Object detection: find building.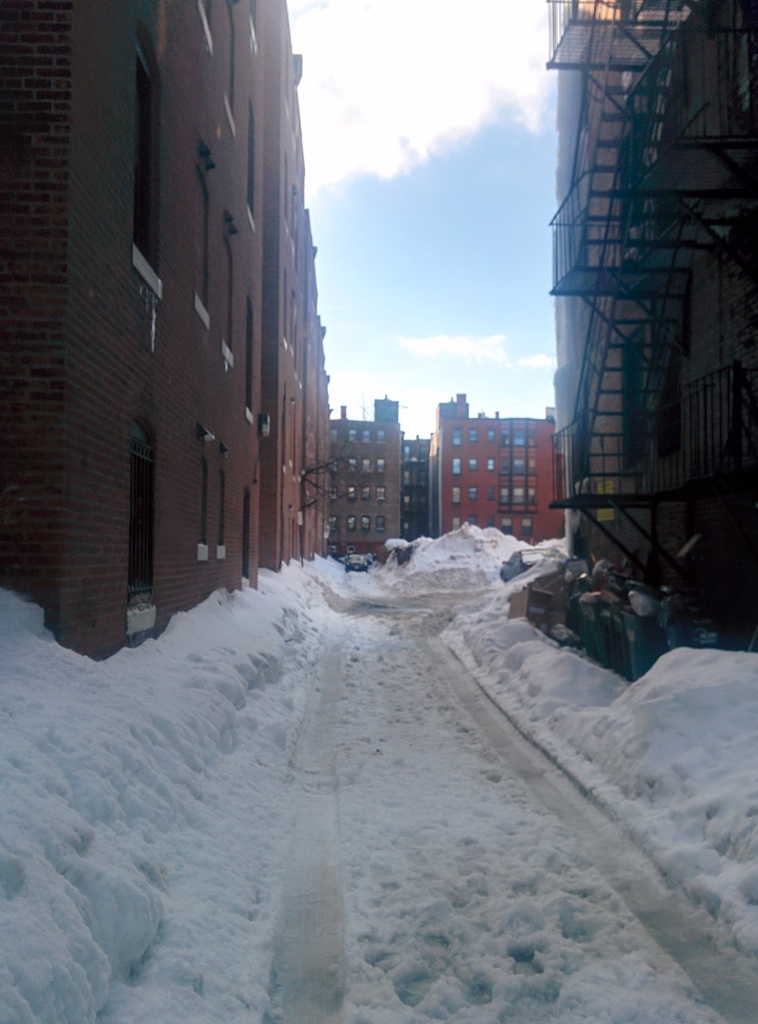
bbox=[332, 400, 430, 568].
